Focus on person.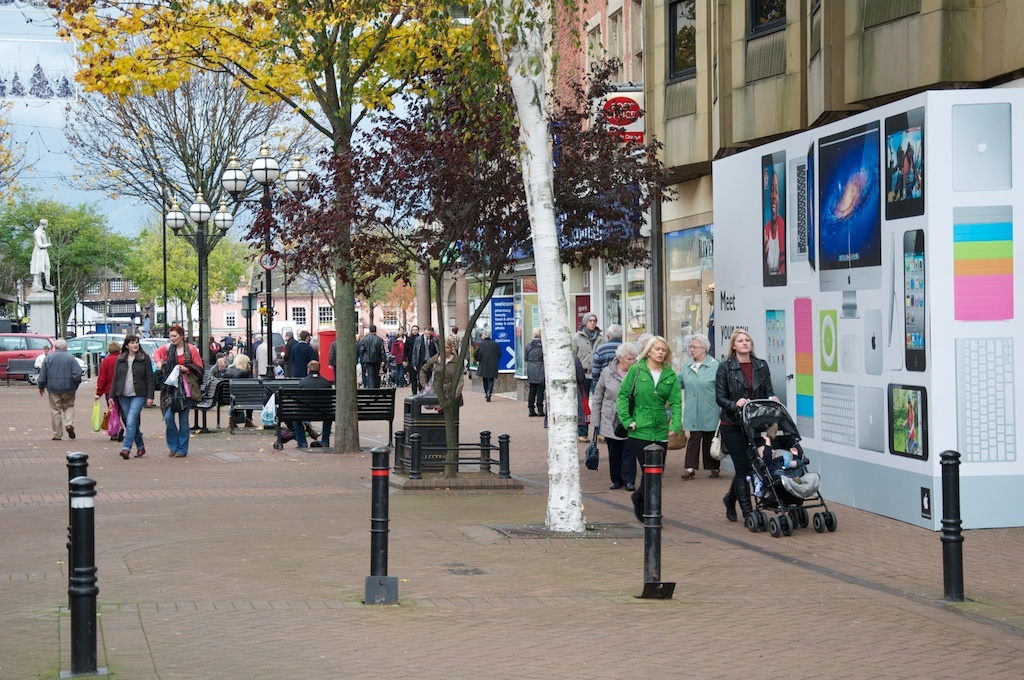
Focused at (x1=589, y1=321, x2=624, y2=387).
